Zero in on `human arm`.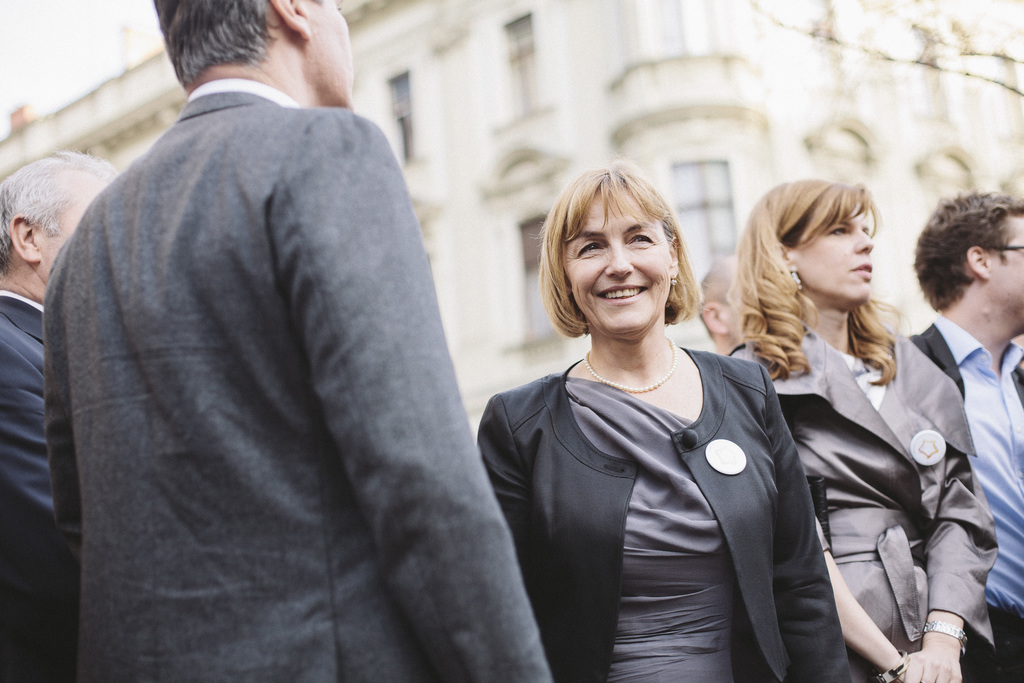
Zeroed in: bbox=[753, 365, 847, 682].
